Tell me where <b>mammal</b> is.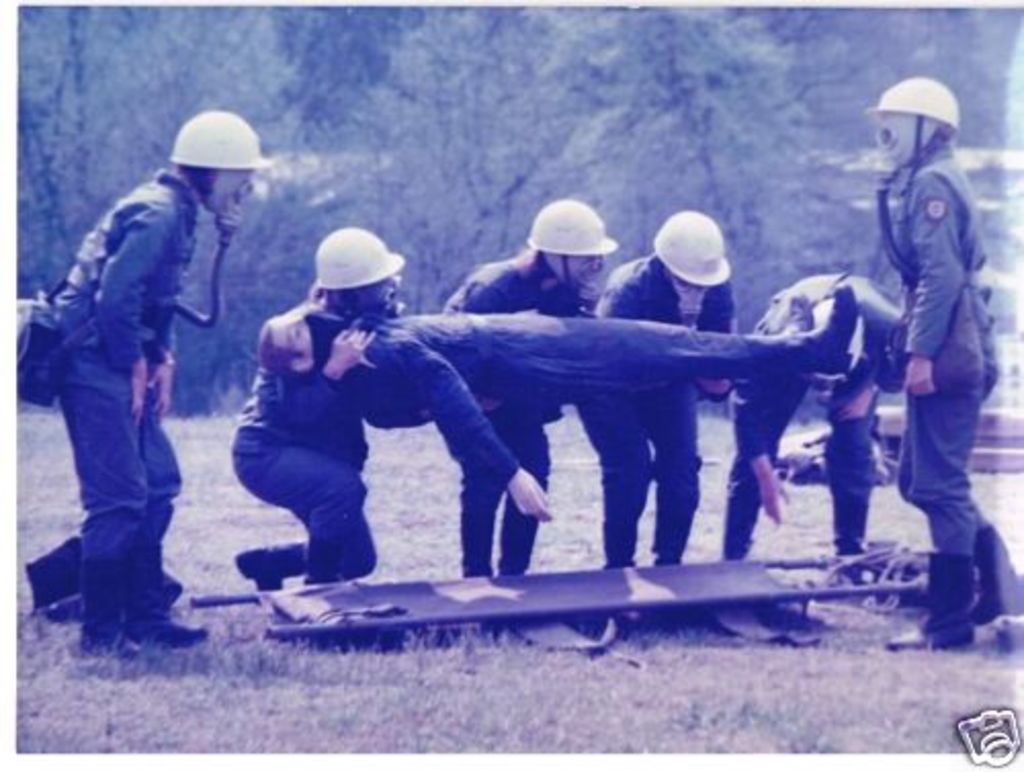
<b>mammal</b> is at [left=569, top=207, right=741, bottom=565].
